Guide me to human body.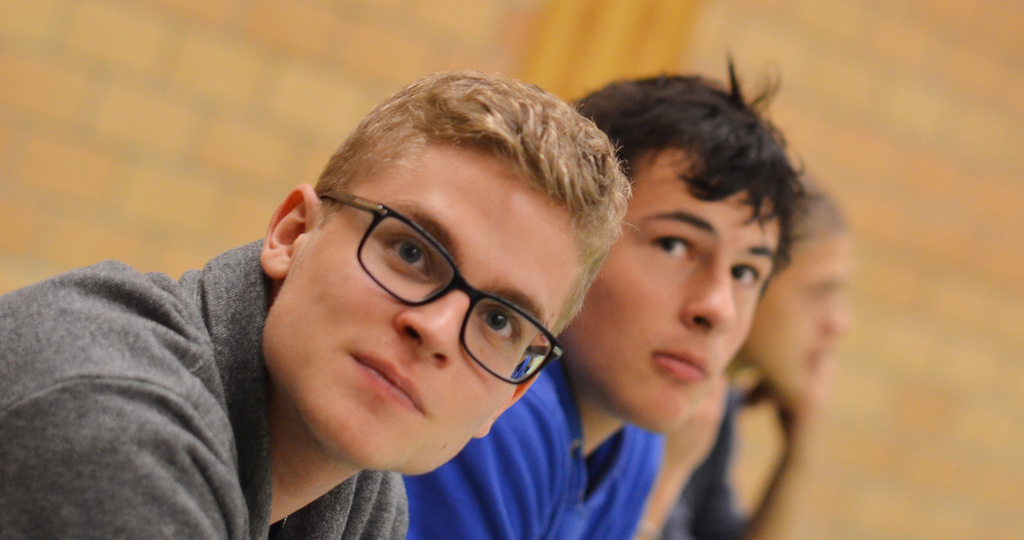
Guidance: region(0, 69, 632, 539).
